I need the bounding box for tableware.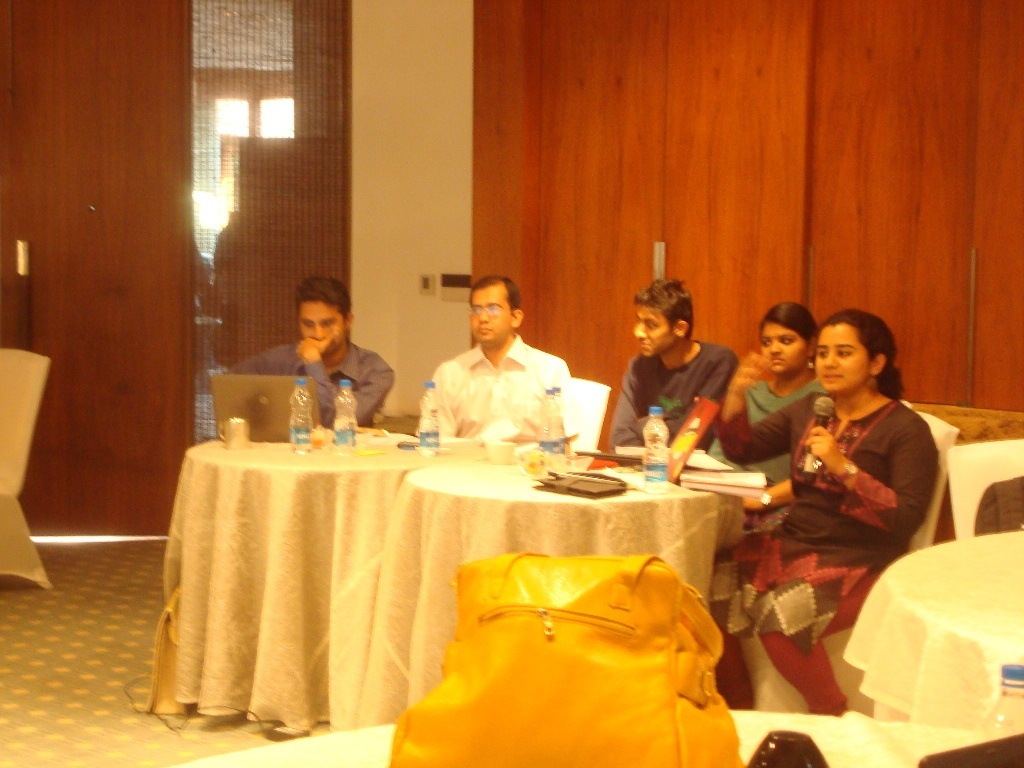
Here it is: {"x1": 482, "y1": 442, "x2": 515, "y2": 466}.
